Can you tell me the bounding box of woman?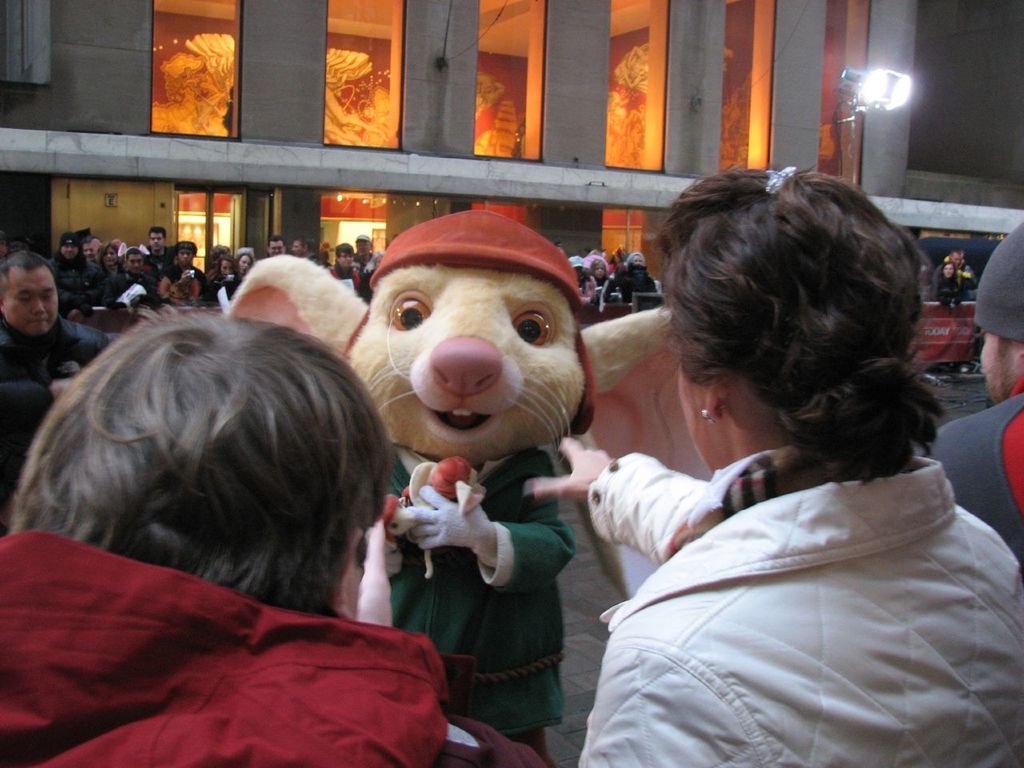
detection(327, 242, 358, 294).
